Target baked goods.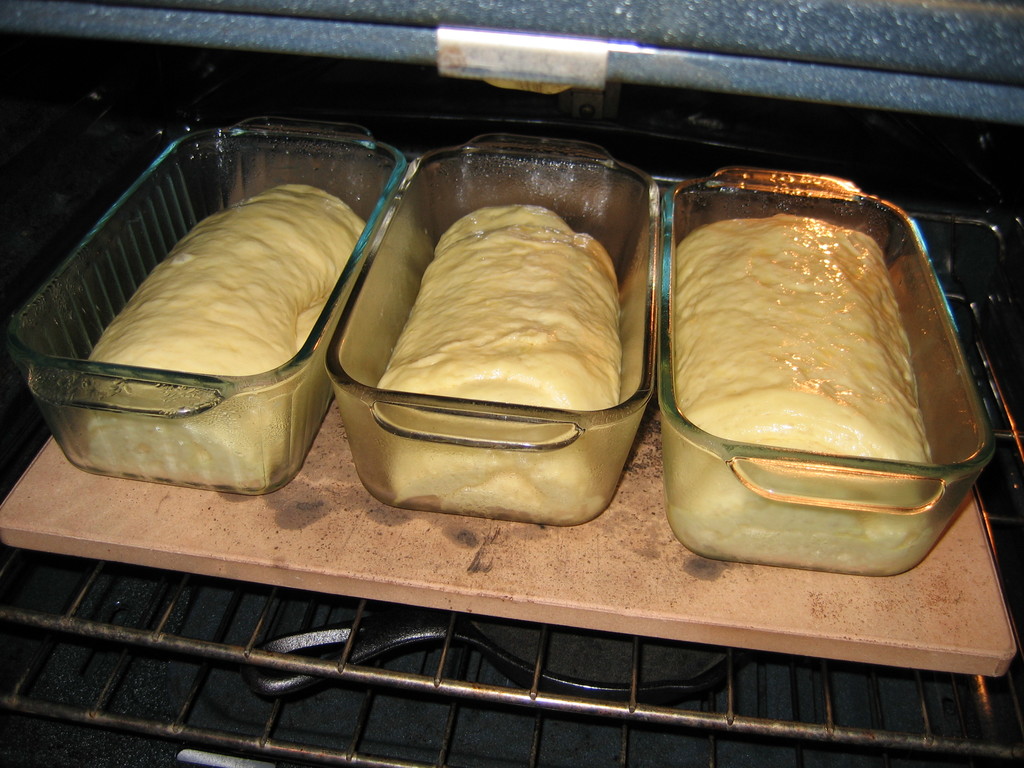
Target region: locate(359, 179, 652, 525).
